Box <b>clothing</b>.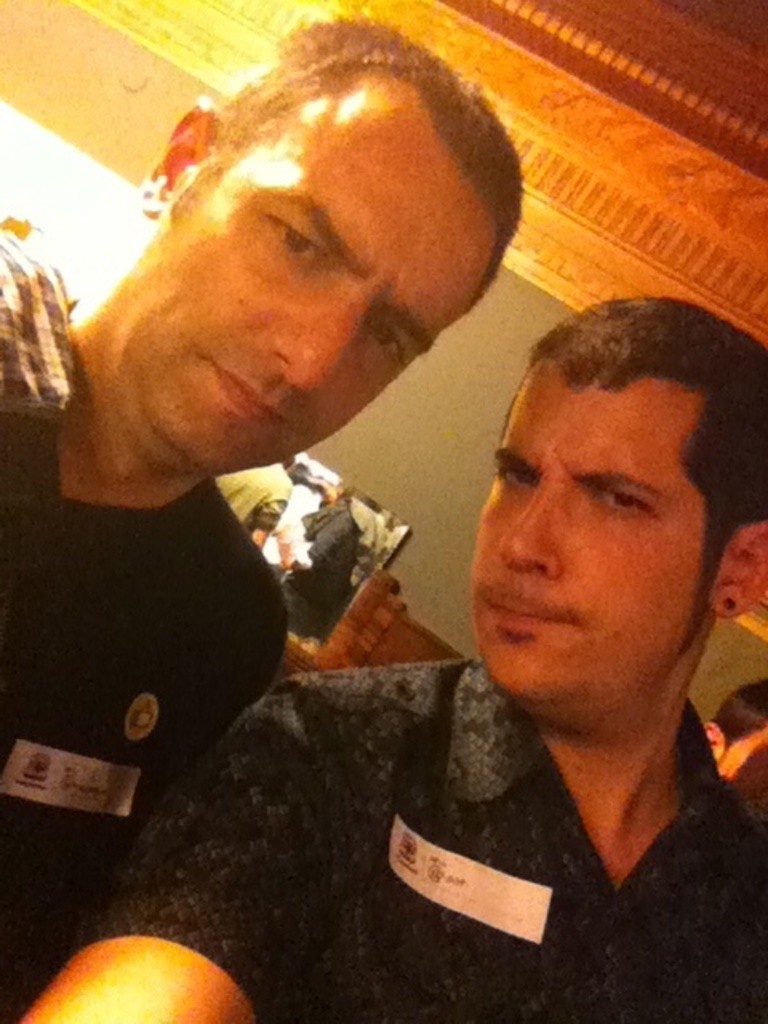
283/496/368/646.
